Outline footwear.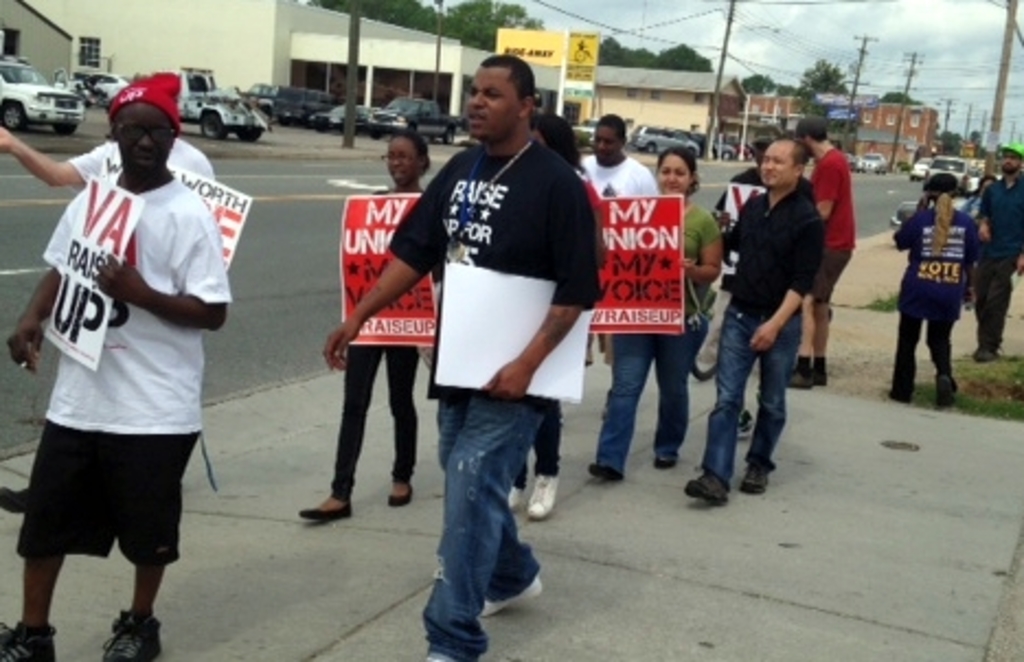
Outline: Rect(99, 607, 158, 660).
